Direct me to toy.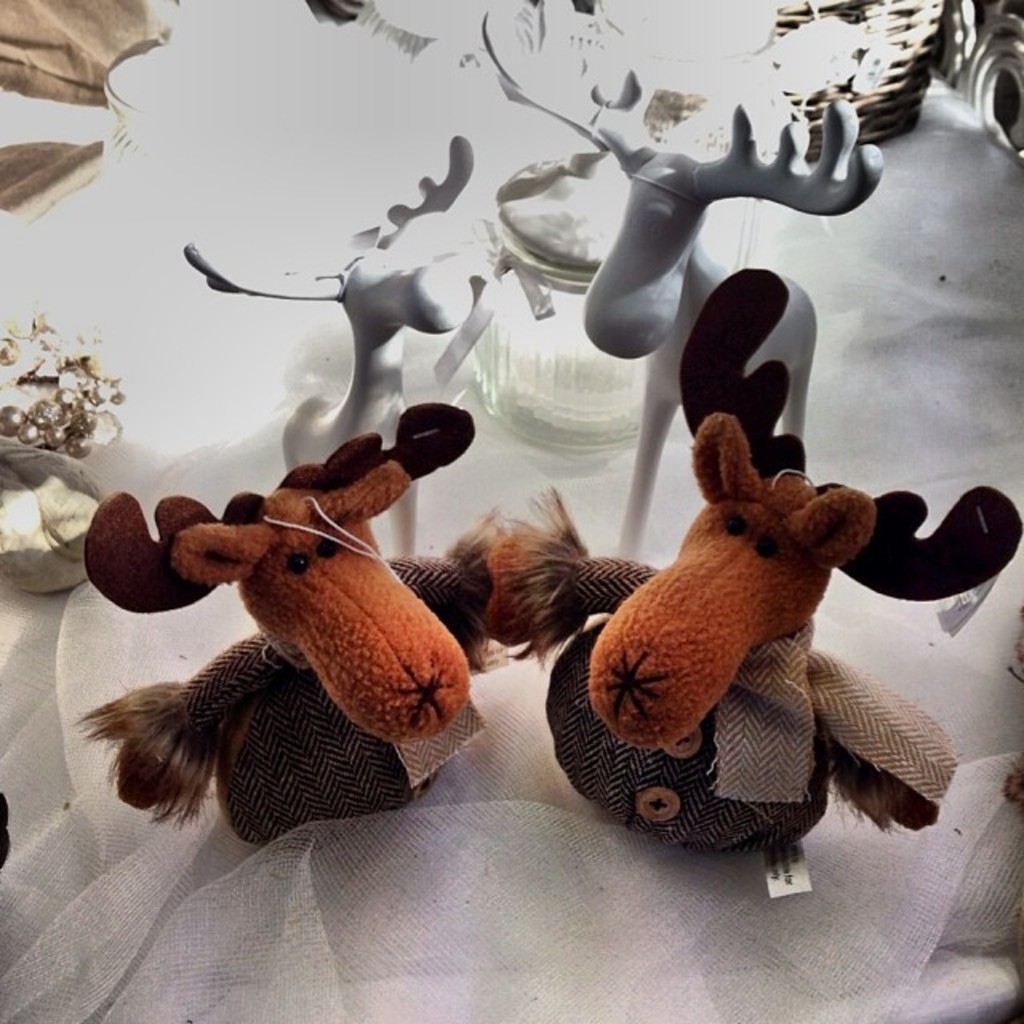
Direction: pyautogui.locateOnScreen(480, 0, 885, 563).
